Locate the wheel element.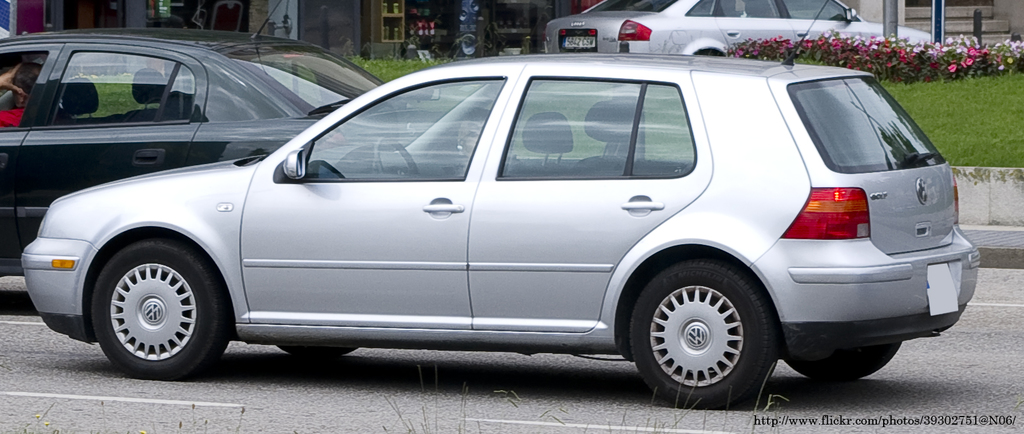
Element bbox: locate(278, 340, 360, 358).
